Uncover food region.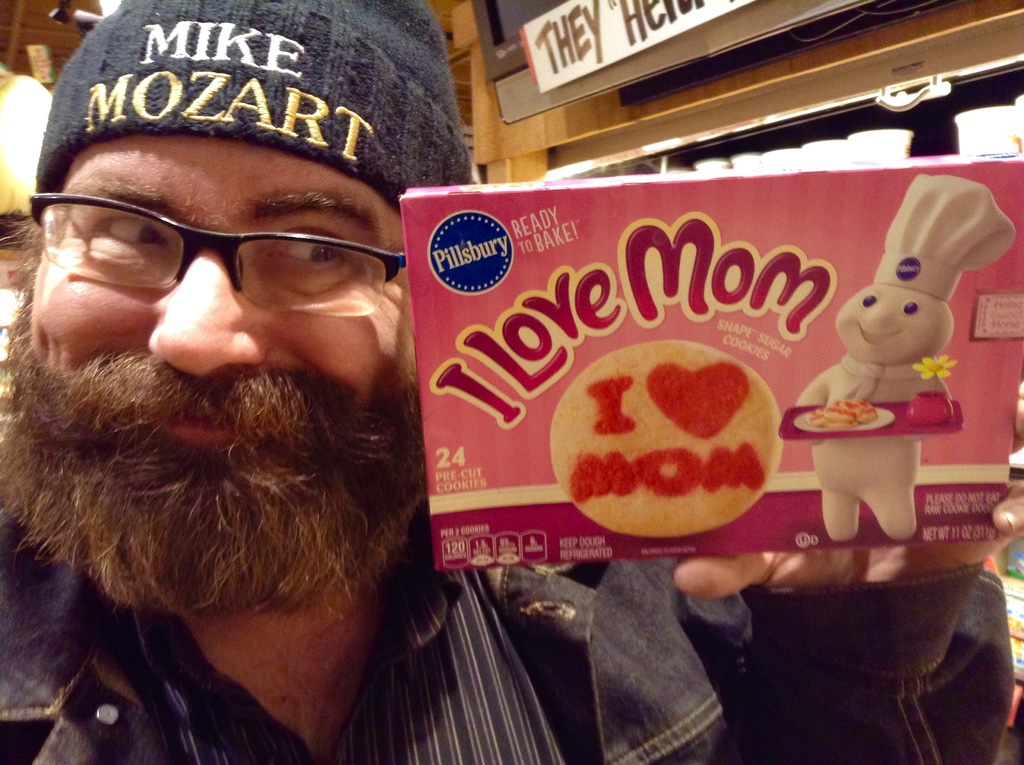
Uncovered: 548,325,790,551.
